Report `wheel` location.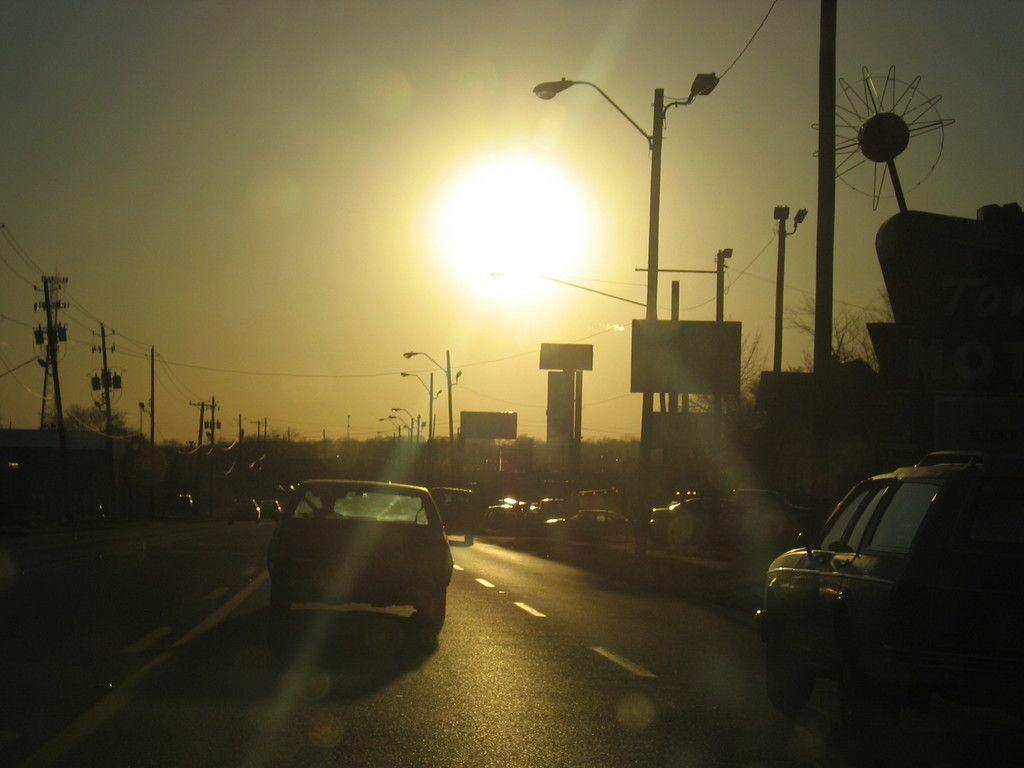
Report: pyautogui.locateOnScreen(765, 611, 812, 717).
